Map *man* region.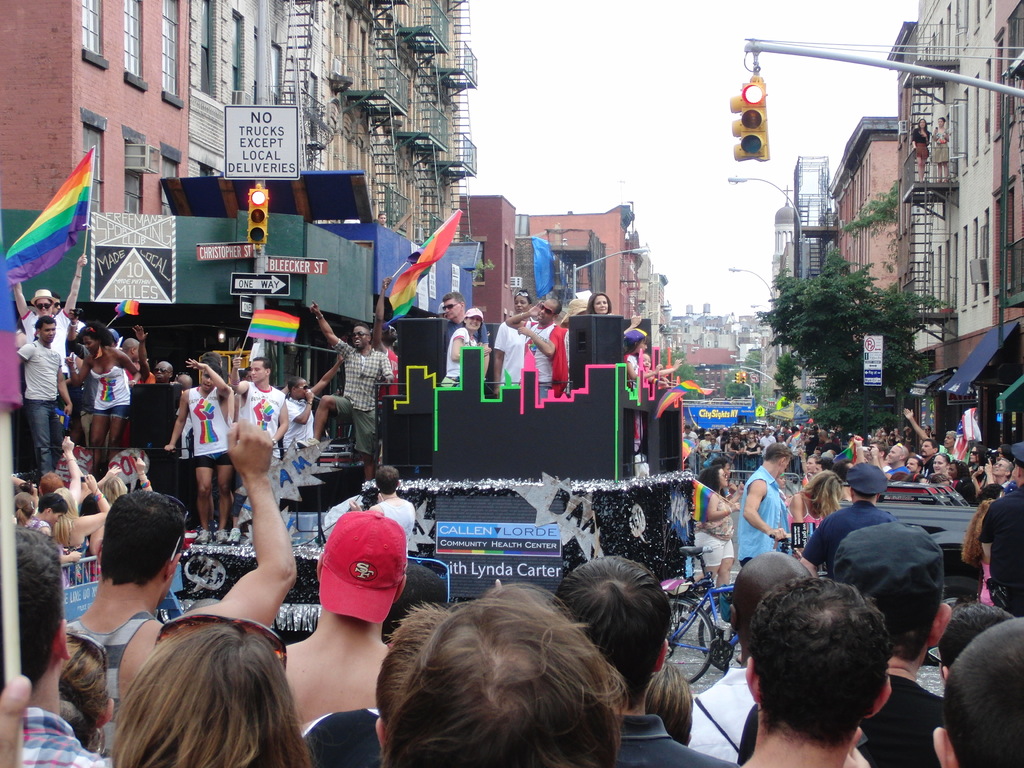
Mapped to <bbox>427, 291, 488, 388</bbox>.
